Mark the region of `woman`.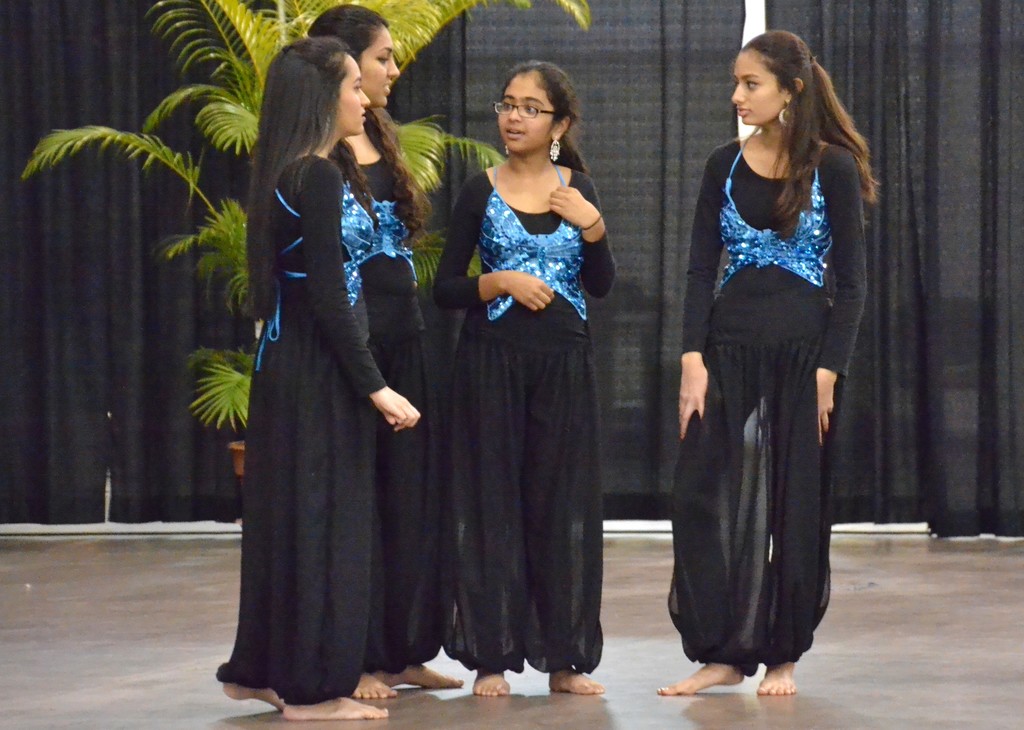
Region: [x1=413, y1=68, x2=612, y2=705].
